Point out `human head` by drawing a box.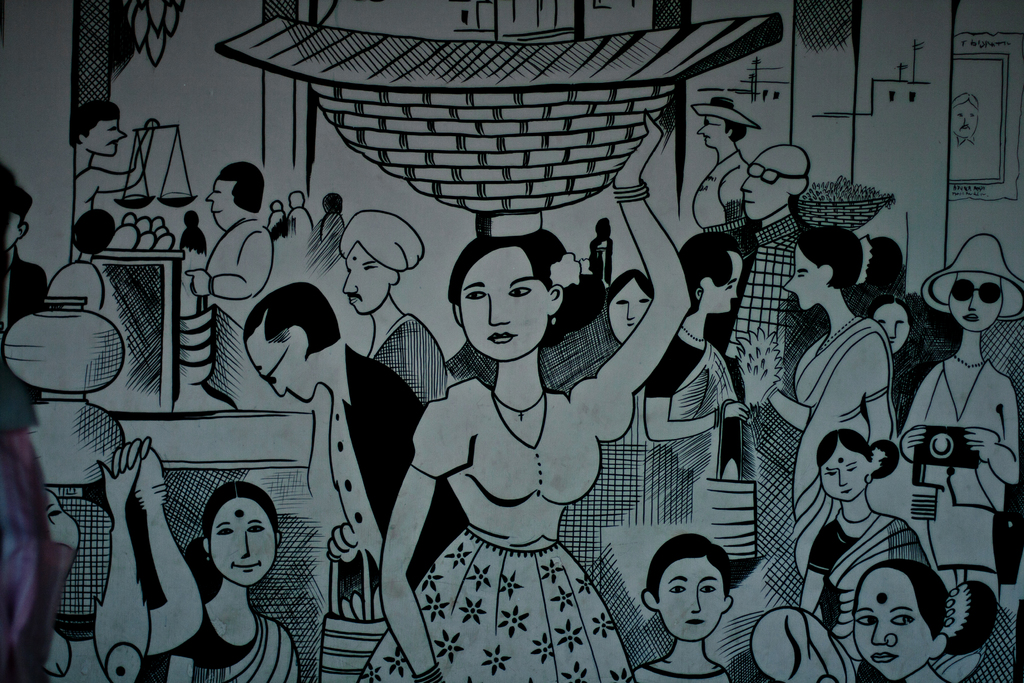
select_region(941, 236, 1019, 338).
